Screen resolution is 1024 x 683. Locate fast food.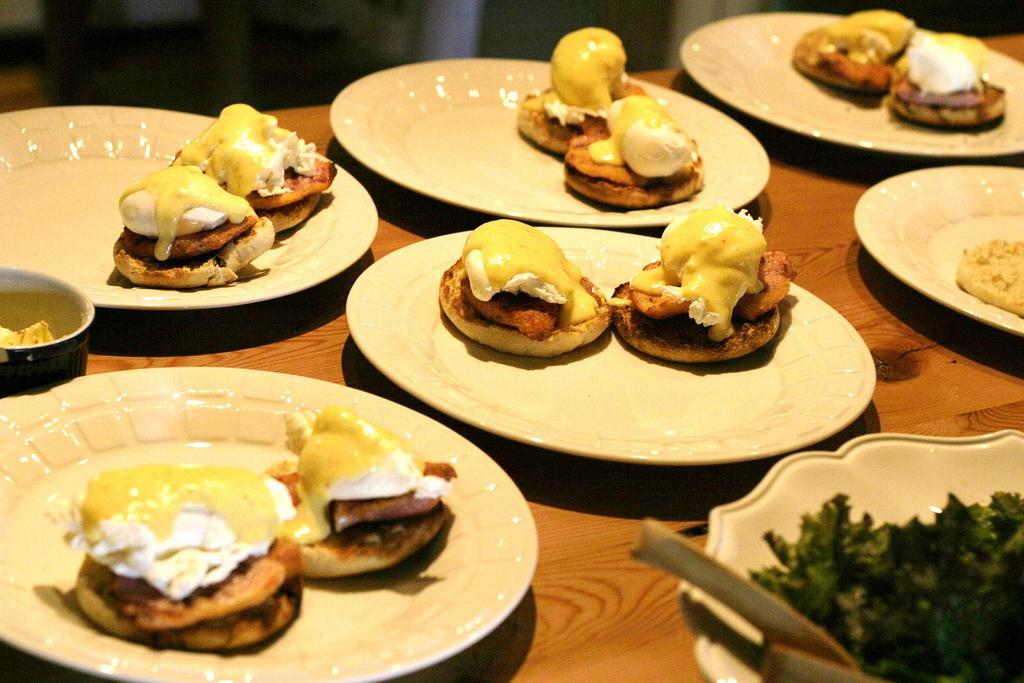
957:237:1023:319.
